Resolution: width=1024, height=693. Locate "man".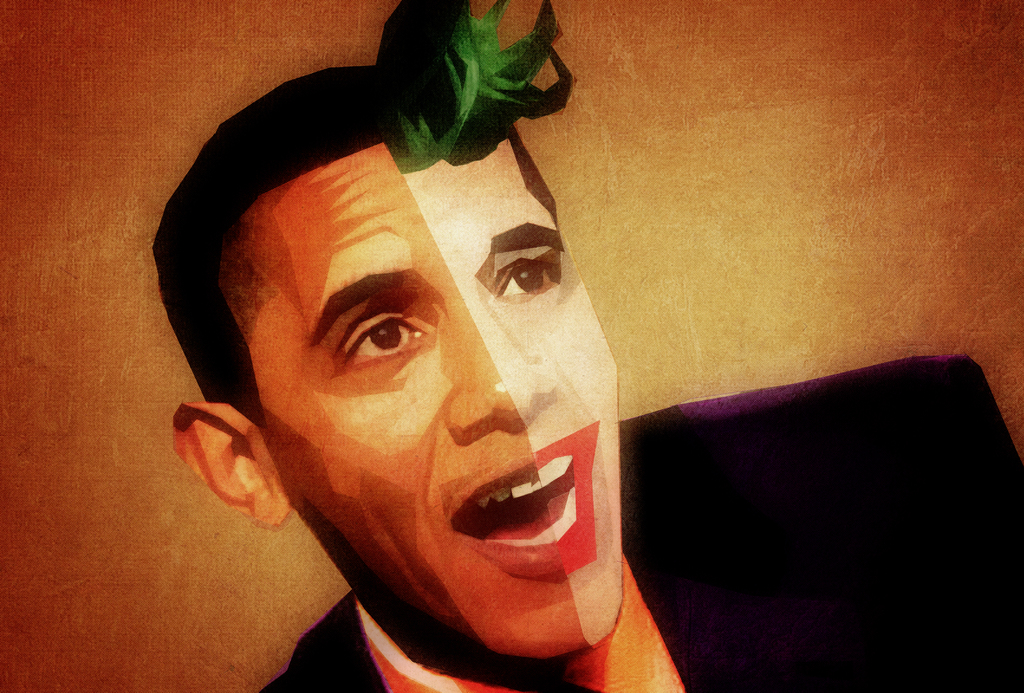
152,3,1023,692.
